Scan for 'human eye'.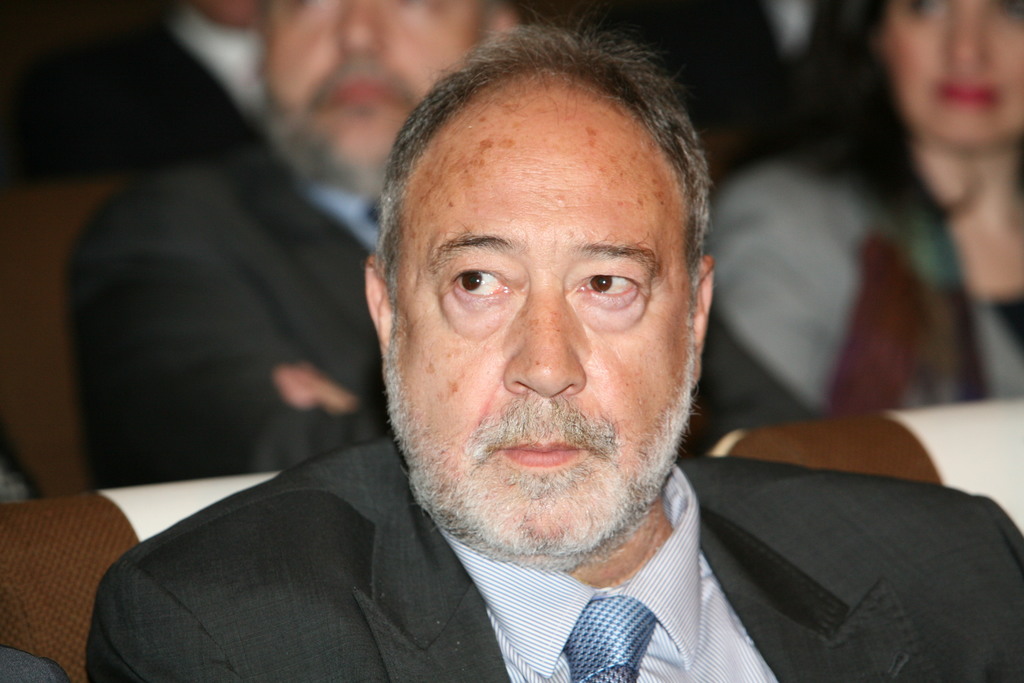
Scan result: bbox(903, 0, 956, 26).
